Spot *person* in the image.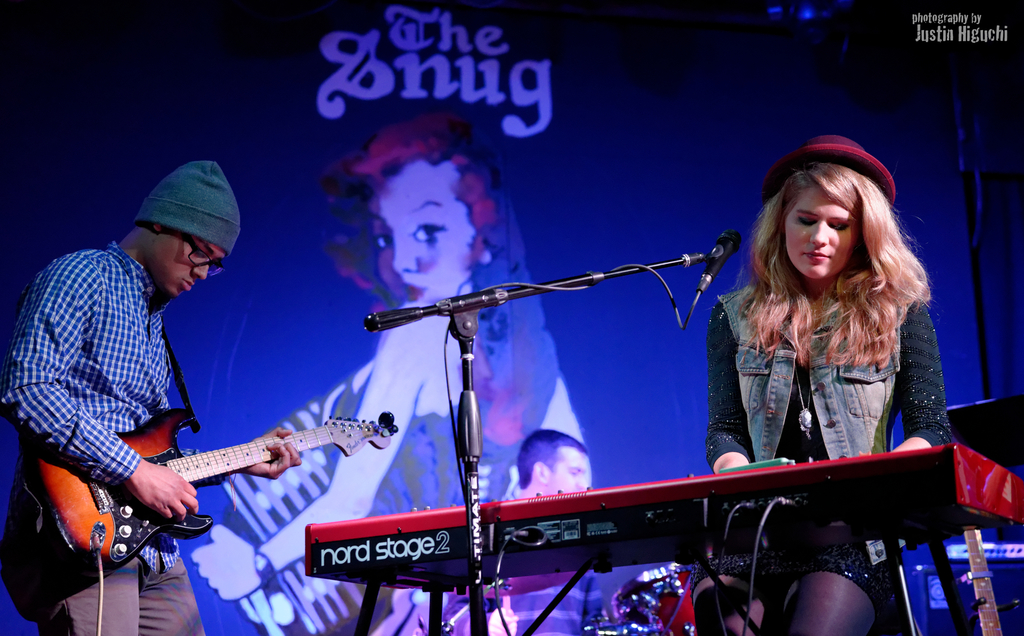
*person* found at x1=24 y1=145 x2=257 y2=624.
